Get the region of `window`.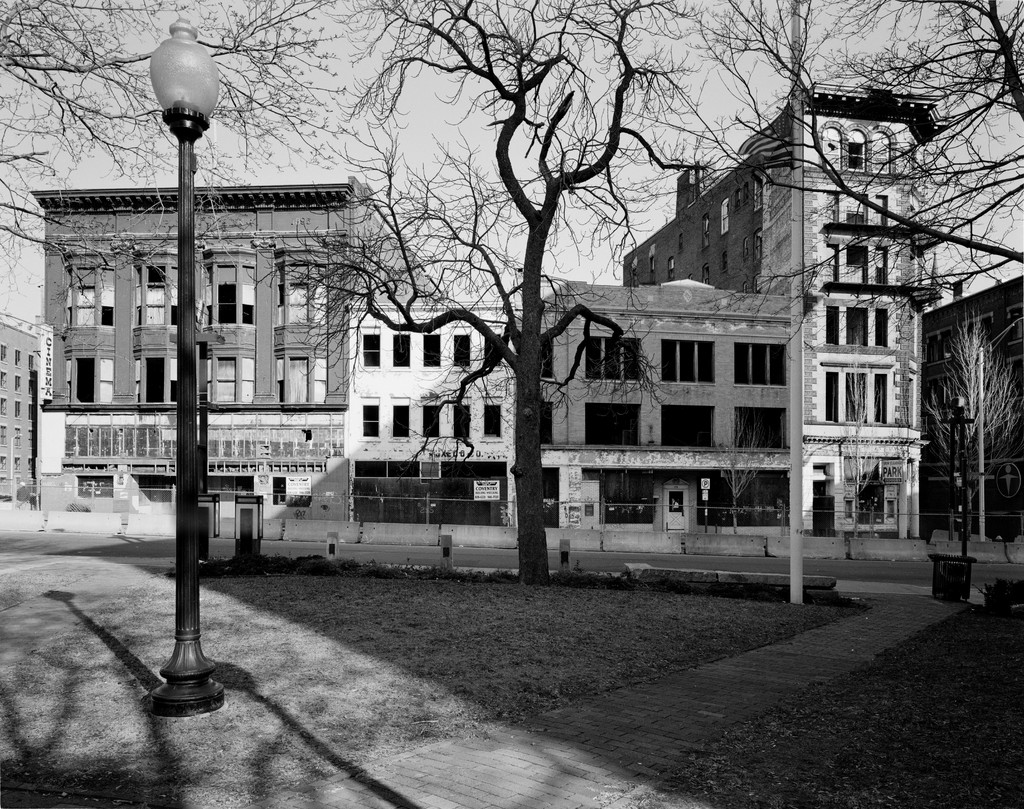
Rect(422, 405, 442, 439).
